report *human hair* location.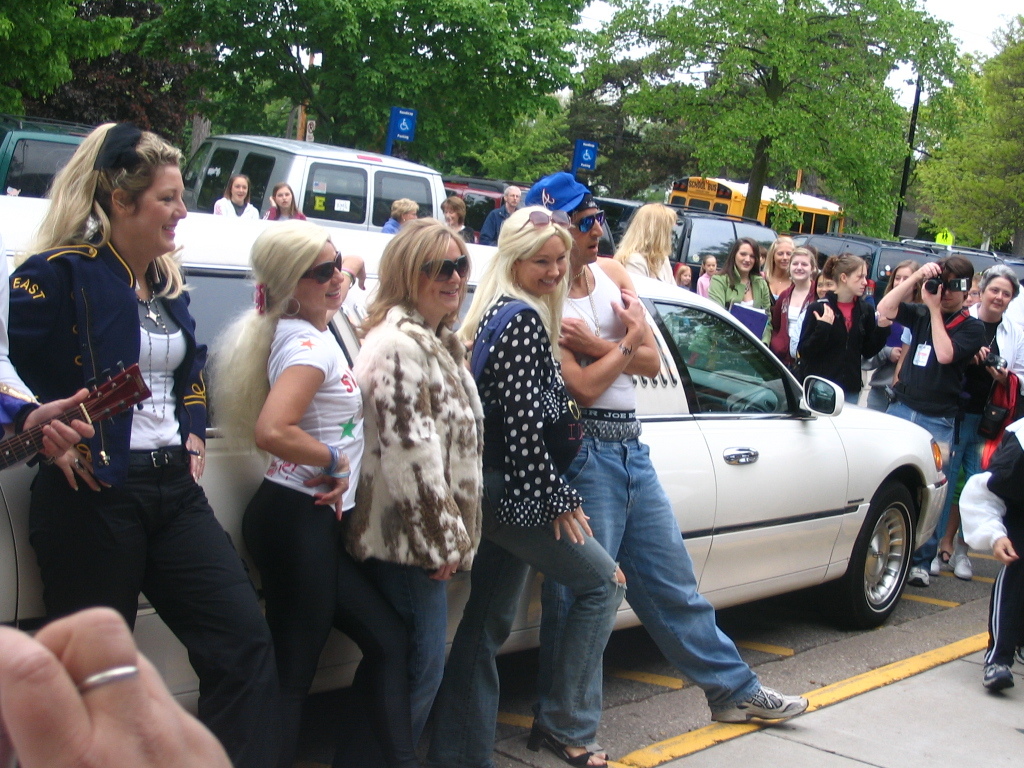
Report: x1=503 y1=184 x2=520 y2=196.
